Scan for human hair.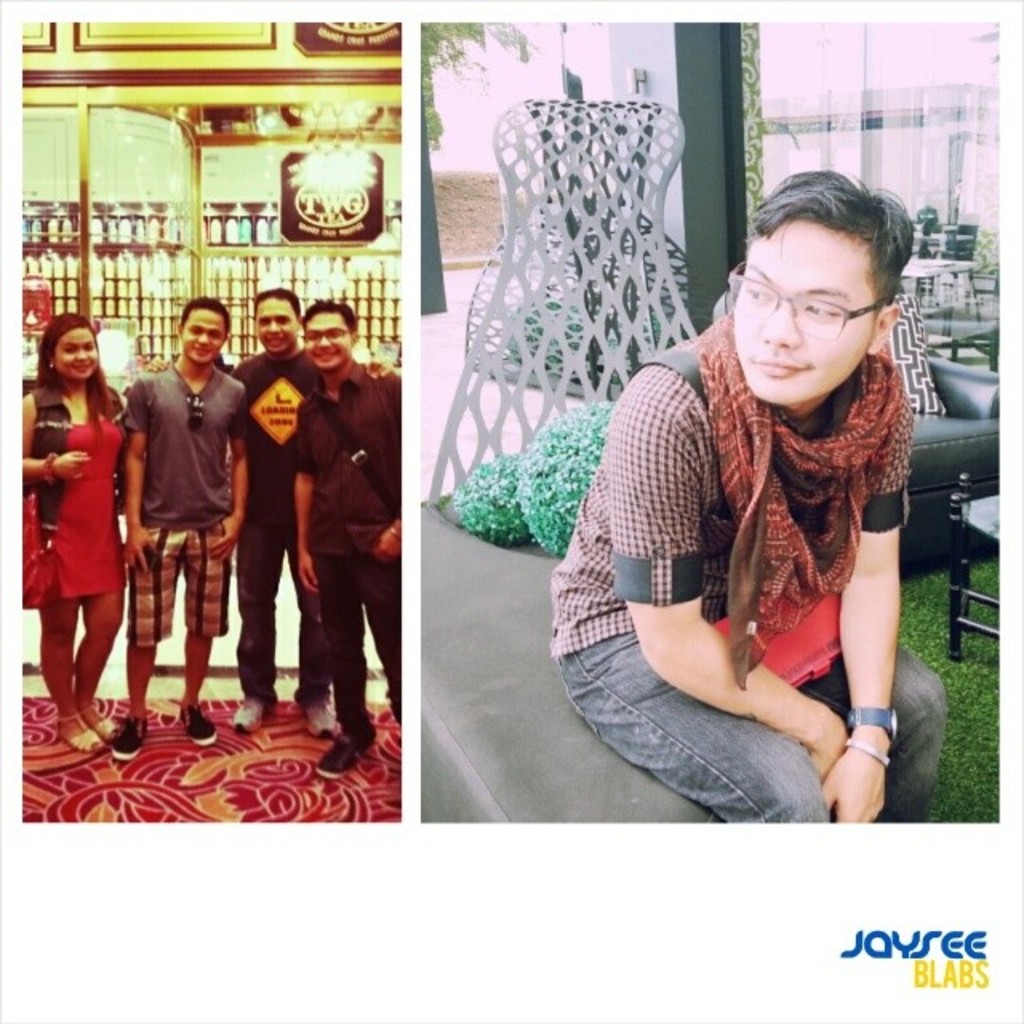
Scan result: locate(250, 285, 302, 317).
